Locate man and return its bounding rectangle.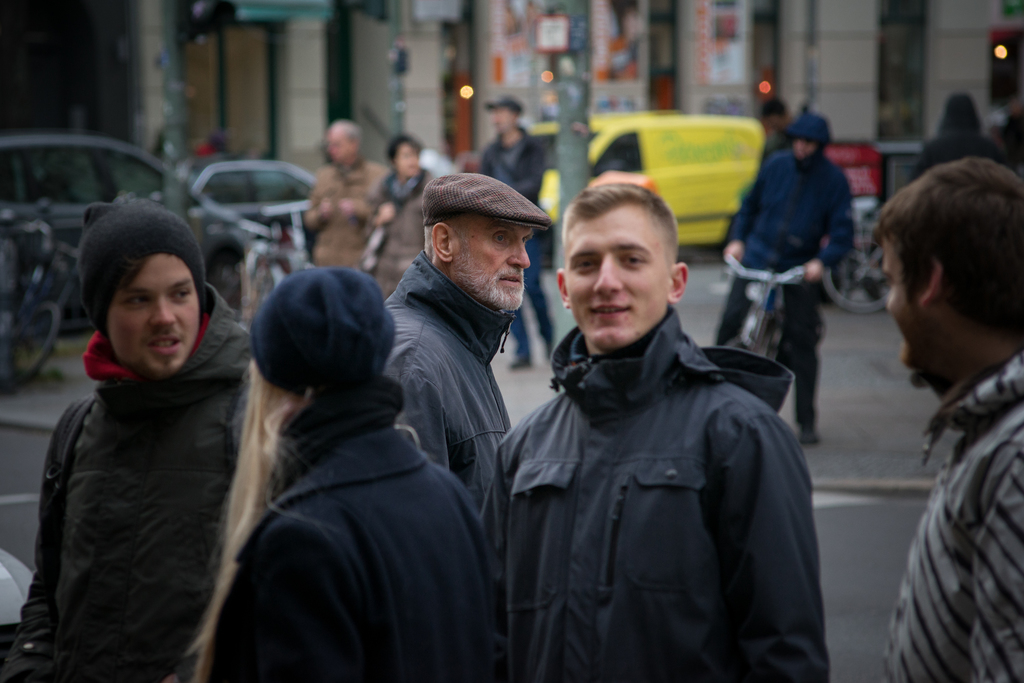
bbox=[874, 157, 1023, 682].
